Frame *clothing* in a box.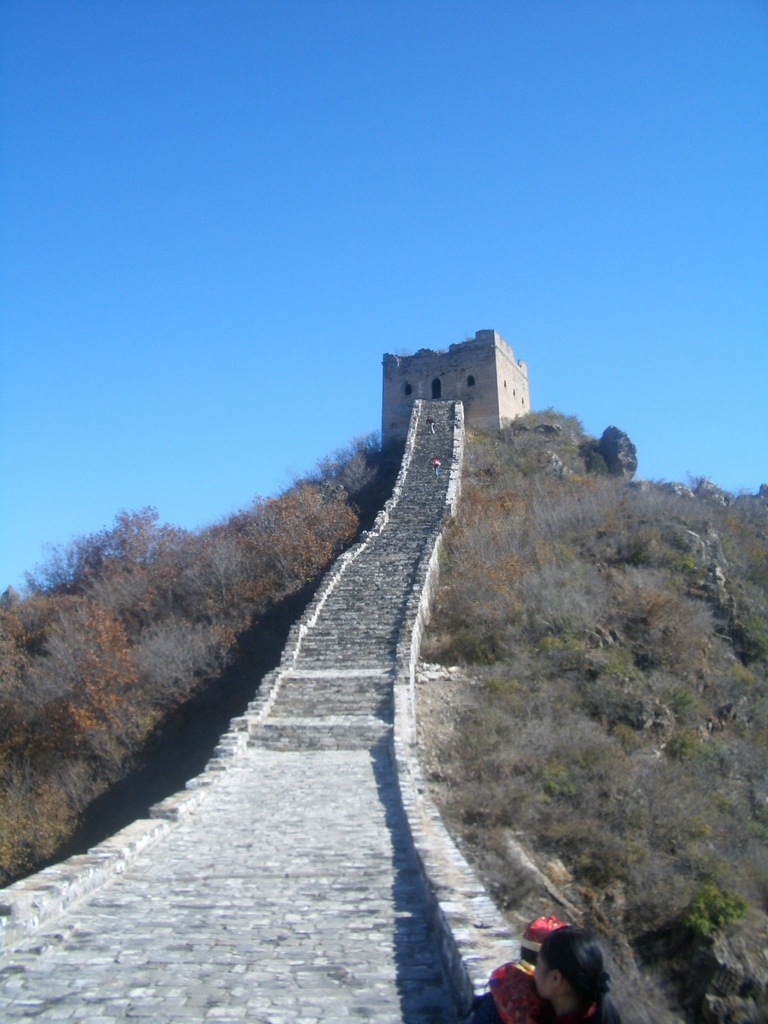
<region>473, 954, 543, 1019</region>.
